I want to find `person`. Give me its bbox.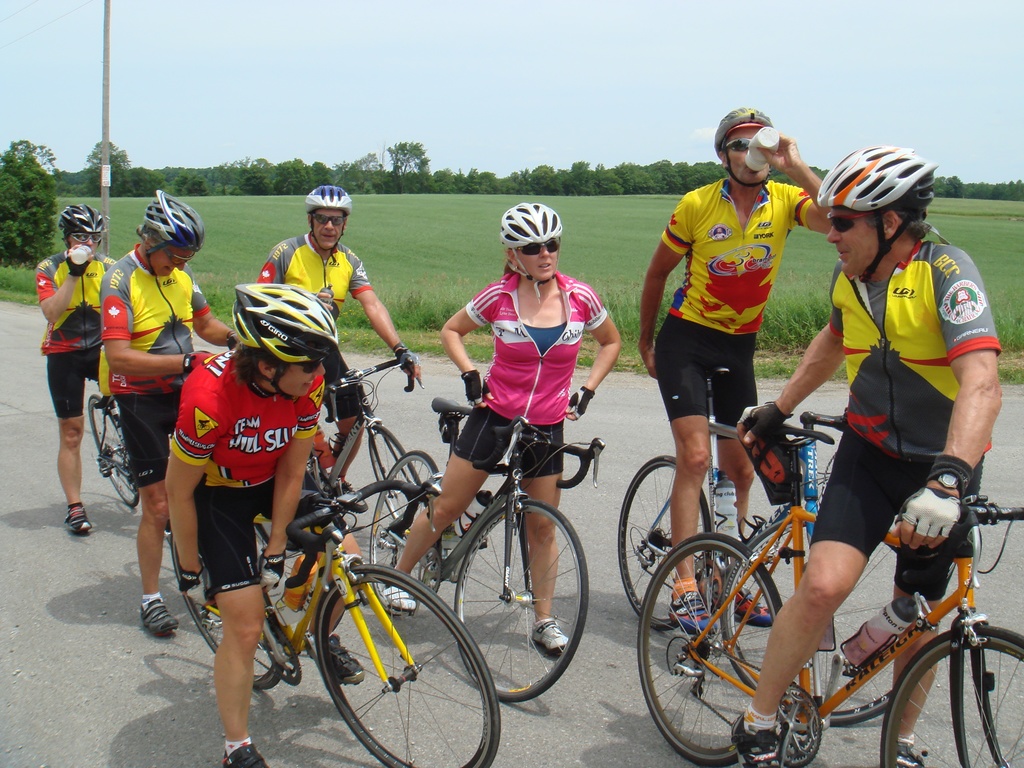
(161, 284, 334, 767).
